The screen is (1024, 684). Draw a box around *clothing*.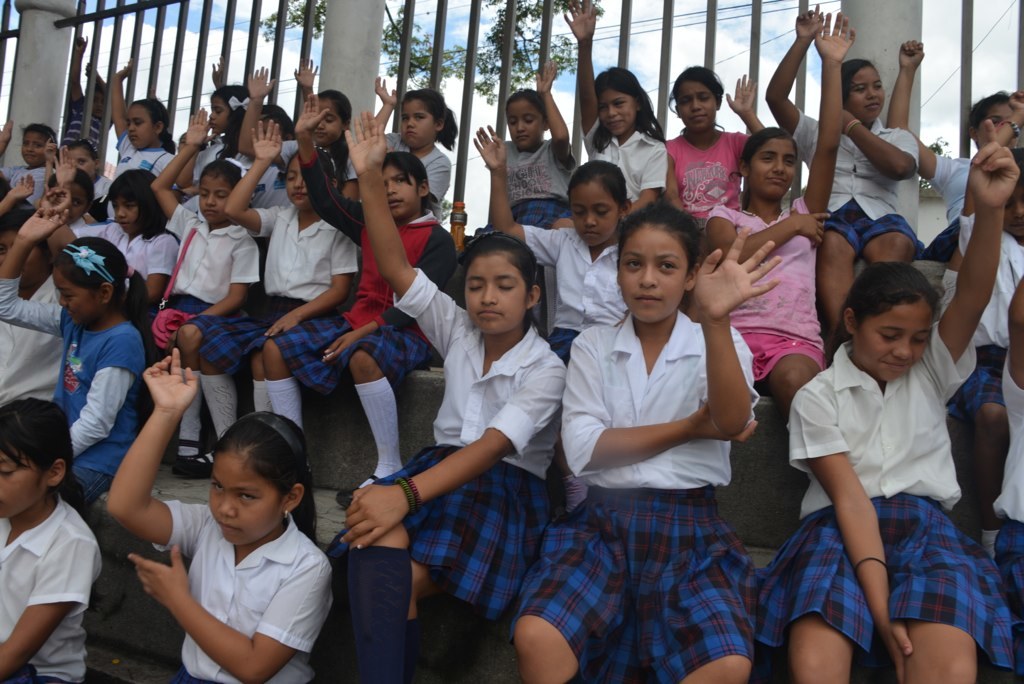
Rect(187, 137, 268, 187).
